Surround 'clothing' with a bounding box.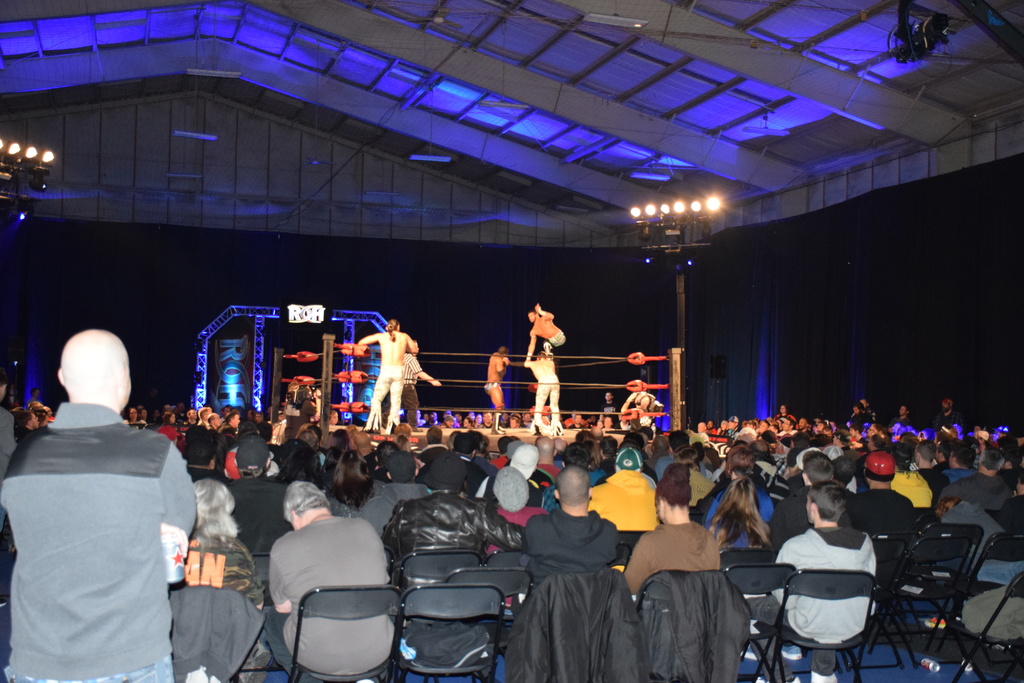
bbox=(428, 447, 472, 474).
